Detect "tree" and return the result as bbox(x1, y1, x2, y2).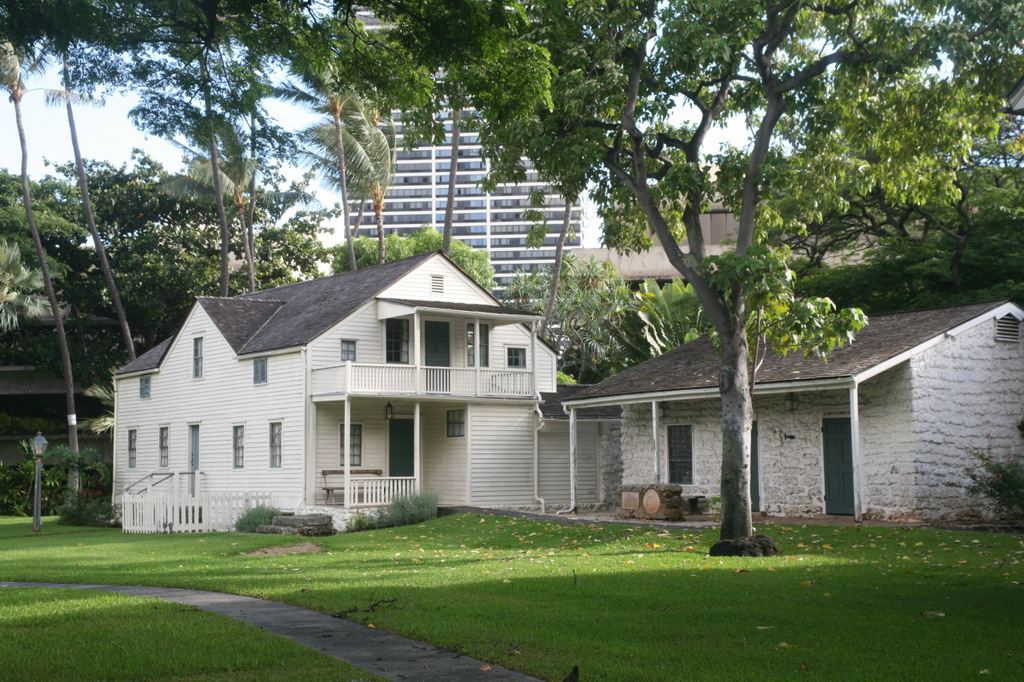
bbox(103, 0, 255, 301).
